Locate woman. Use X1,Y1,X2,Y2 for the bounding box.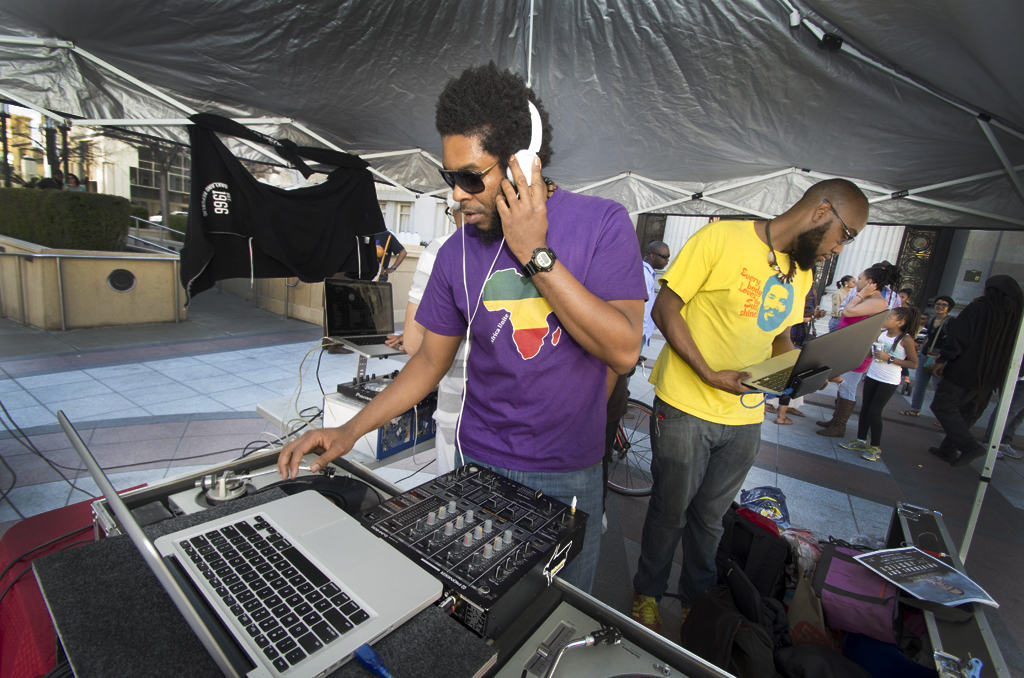
837,266,887,428.
